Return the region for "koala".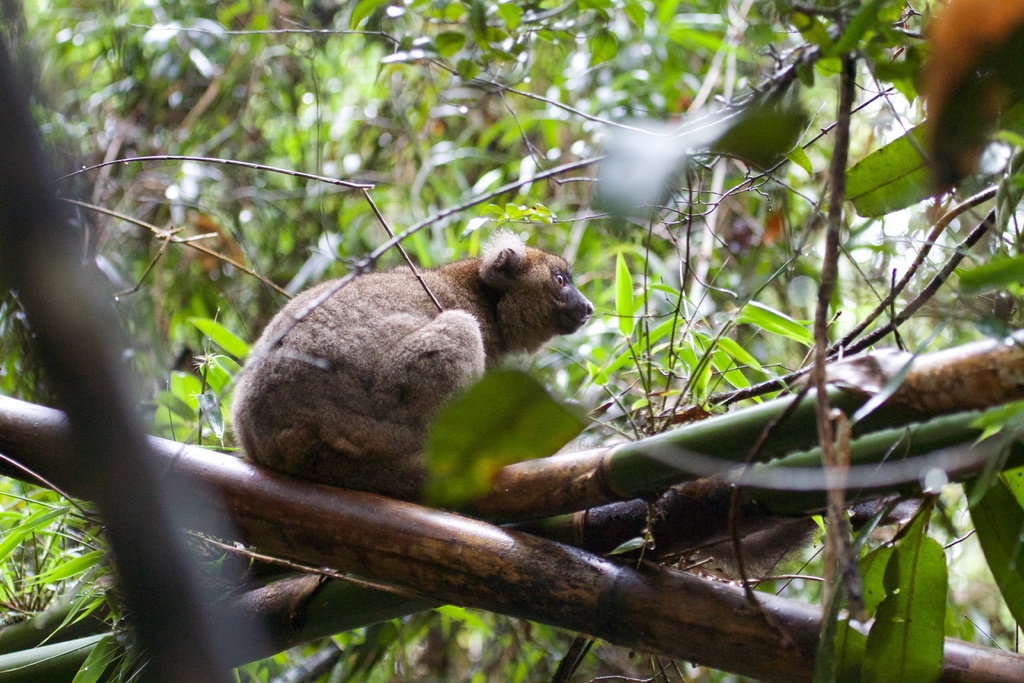
[left=228, top=251, right=623, bottom=518].
